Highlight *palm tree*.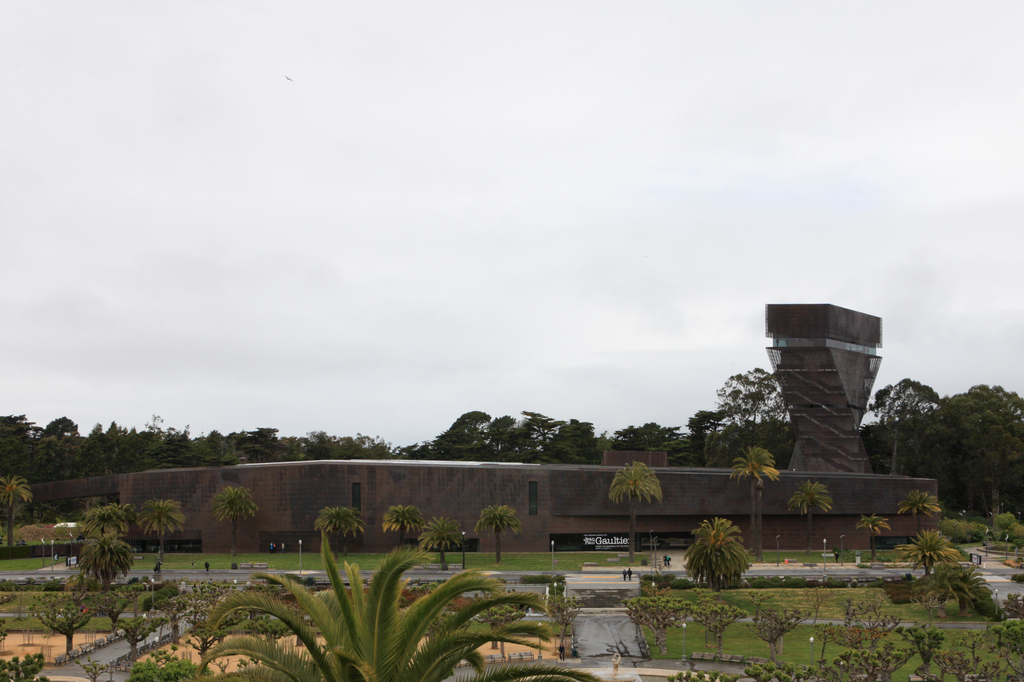
Highlighted region: 737 452 768 560.
